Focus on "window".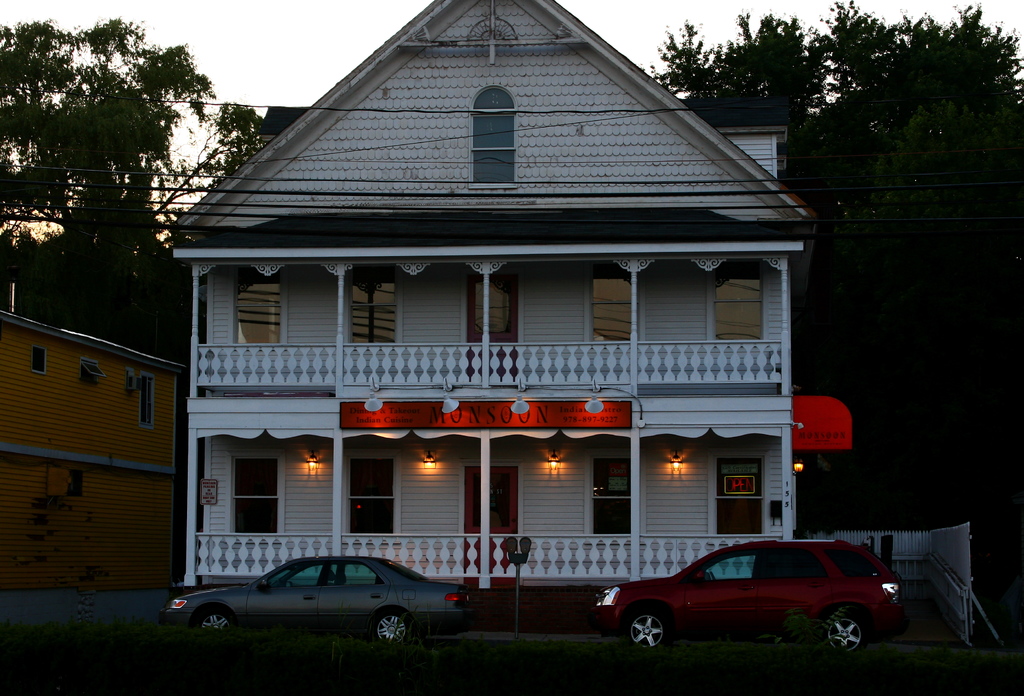
Focused at {"left": 589, "top": 462, "right": 636, "bottom": 530}.
